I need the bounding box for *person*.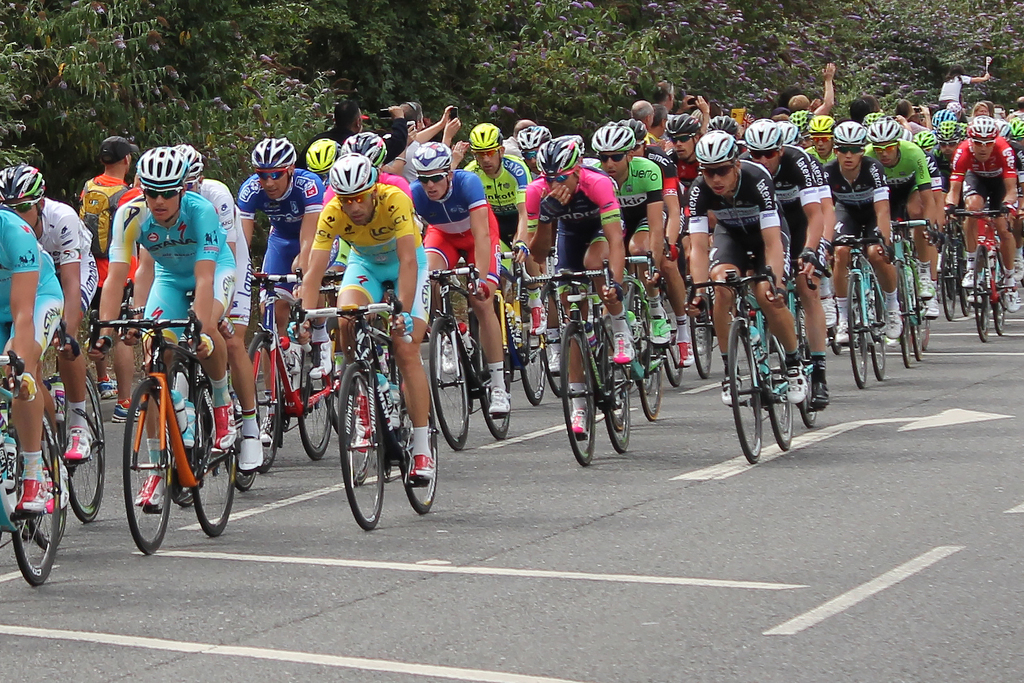
Here it is: bbox=(860, 111, 945, 325).
